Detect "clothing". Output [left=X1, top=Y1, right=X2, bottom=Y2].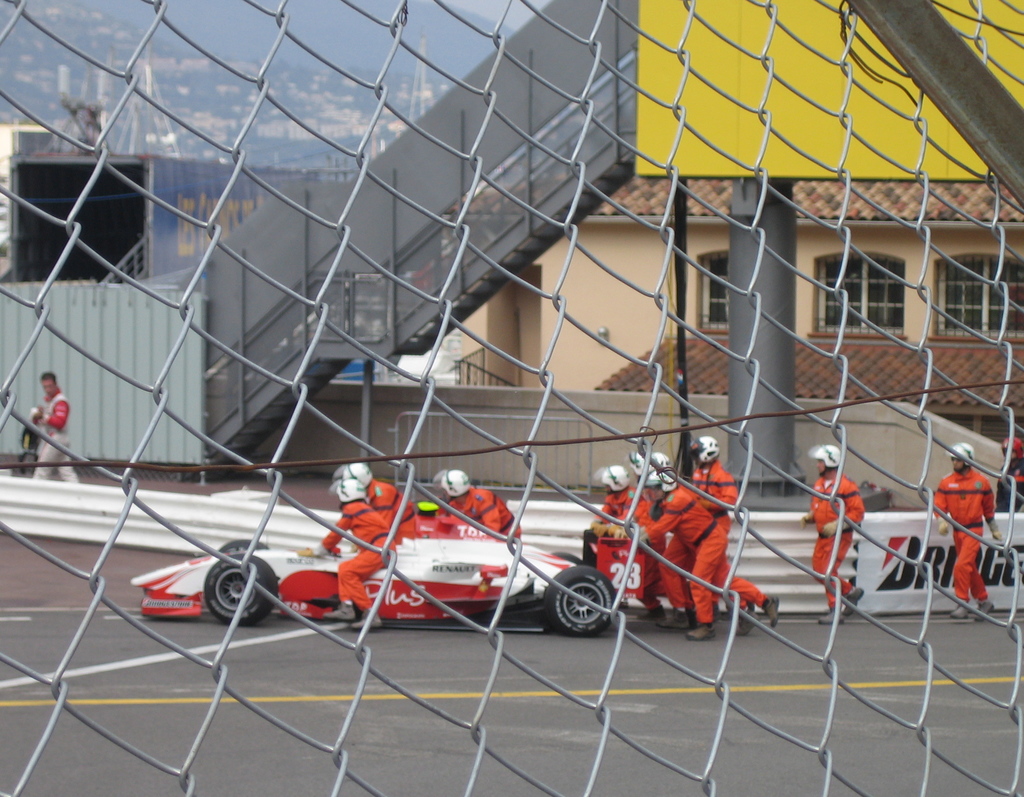
[left=642, top=485, right=771, bottom=622].
